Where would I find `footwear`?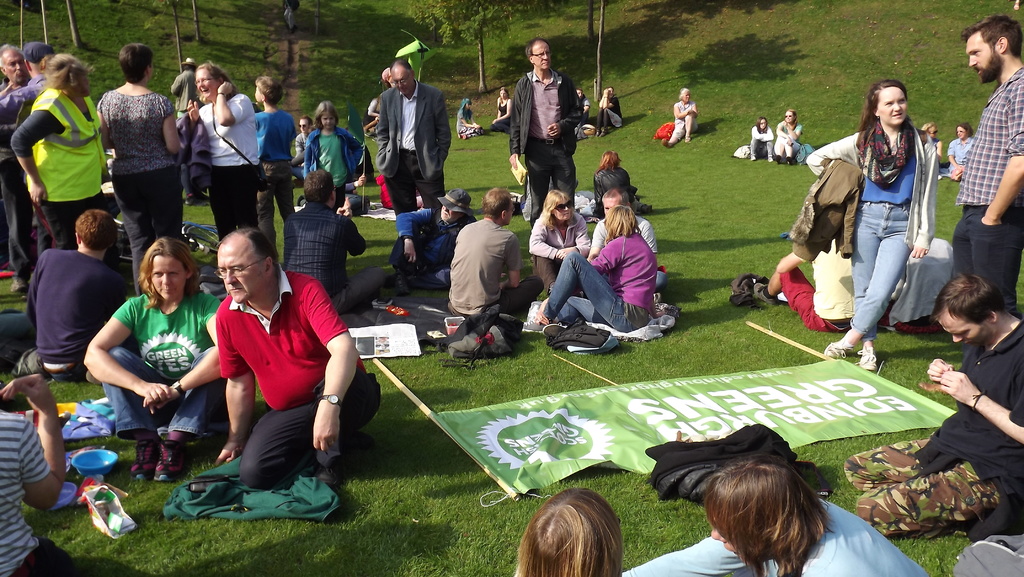
At <box>130,435,150,475</box>.
